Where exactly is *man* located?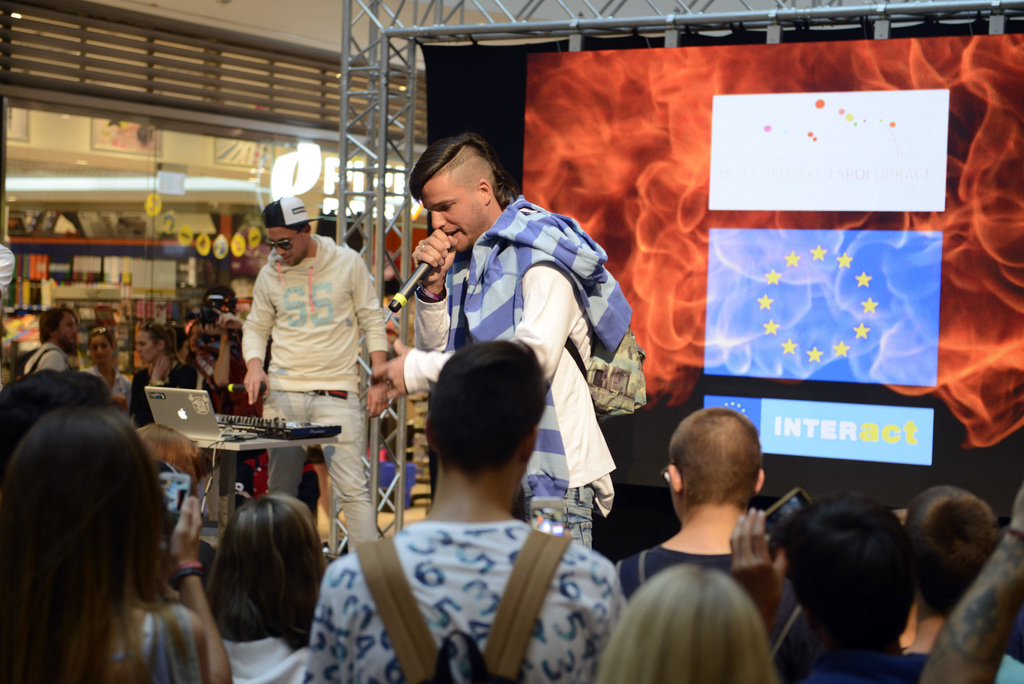
Its bounding box is (left=614, top=407, right=808, bottom=683).
